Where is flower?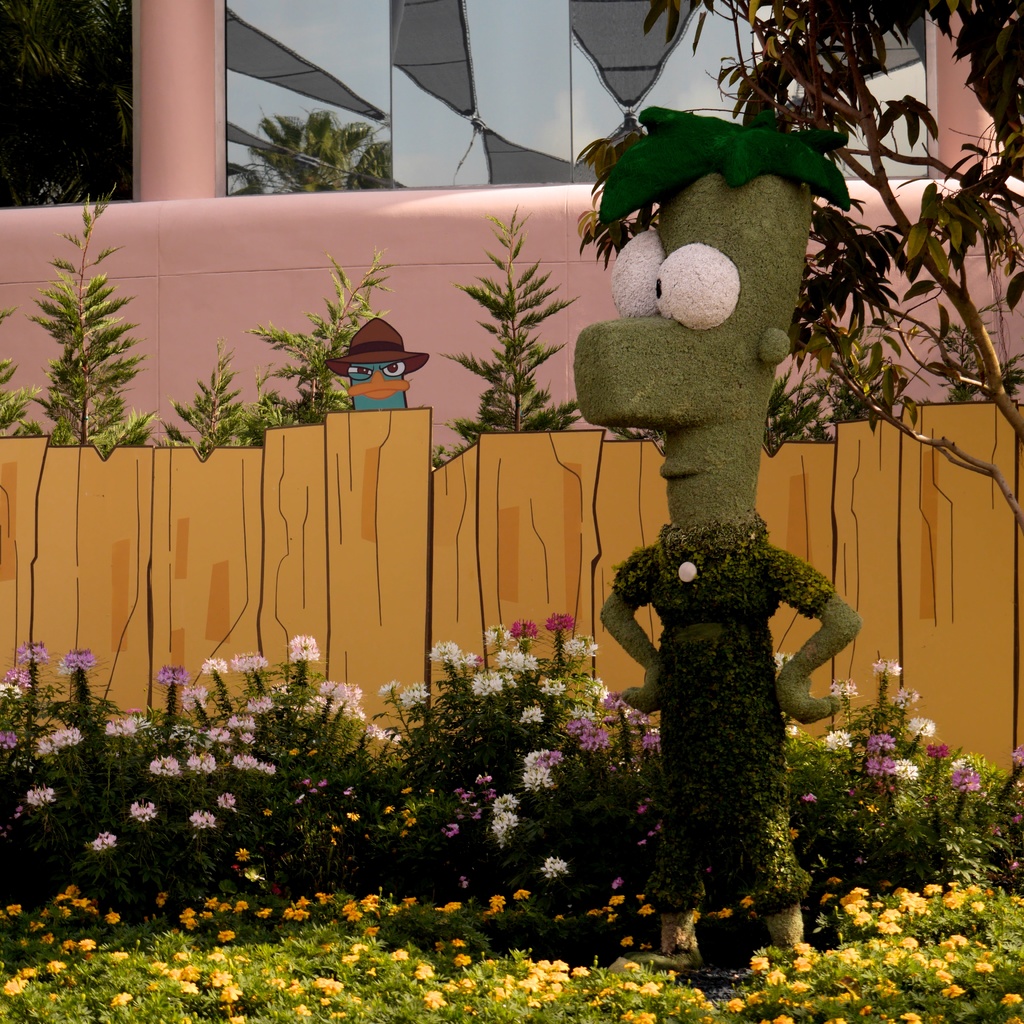
x1=564, y1=636, x2=597, y2=659.
